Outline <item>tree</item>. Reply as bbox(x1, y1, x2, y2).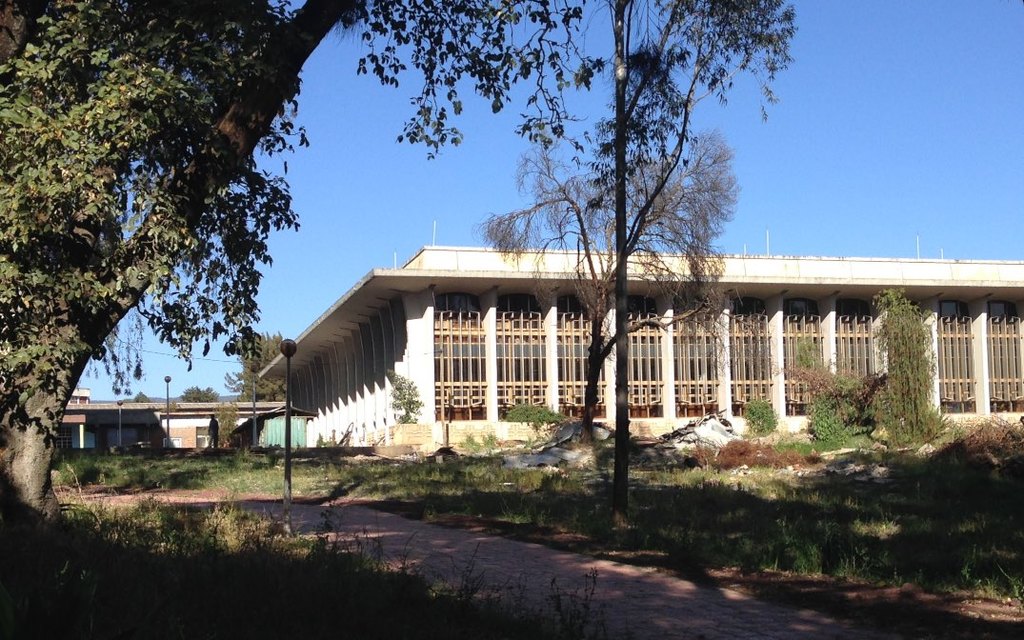
bbox(177, 378, 224, 402).
